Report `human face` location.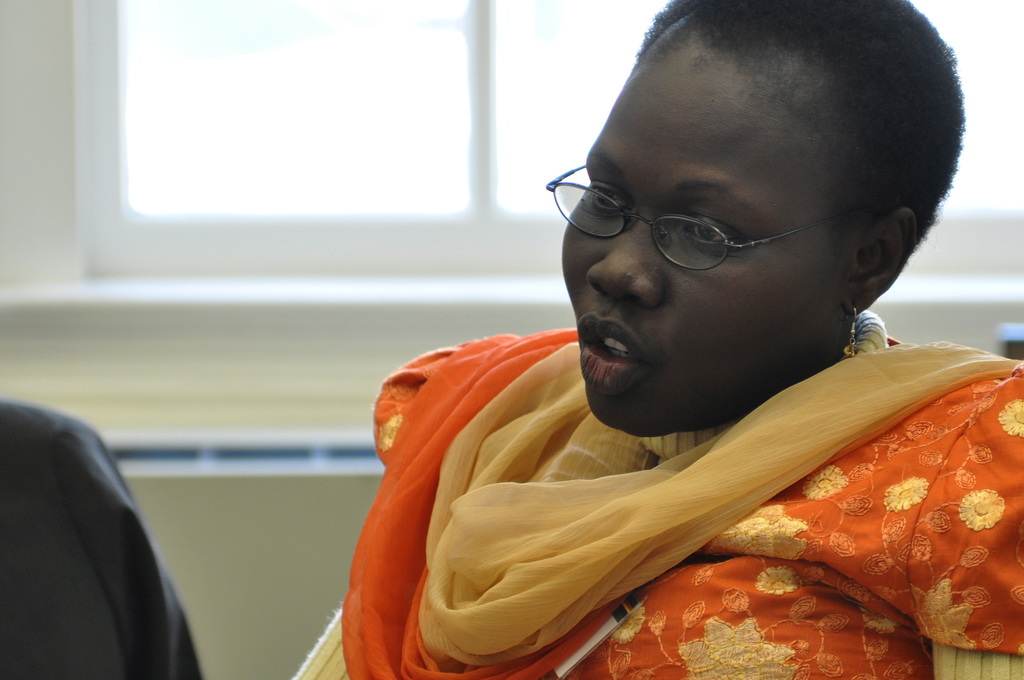
Report: box=[556, 31, 879, 442].
